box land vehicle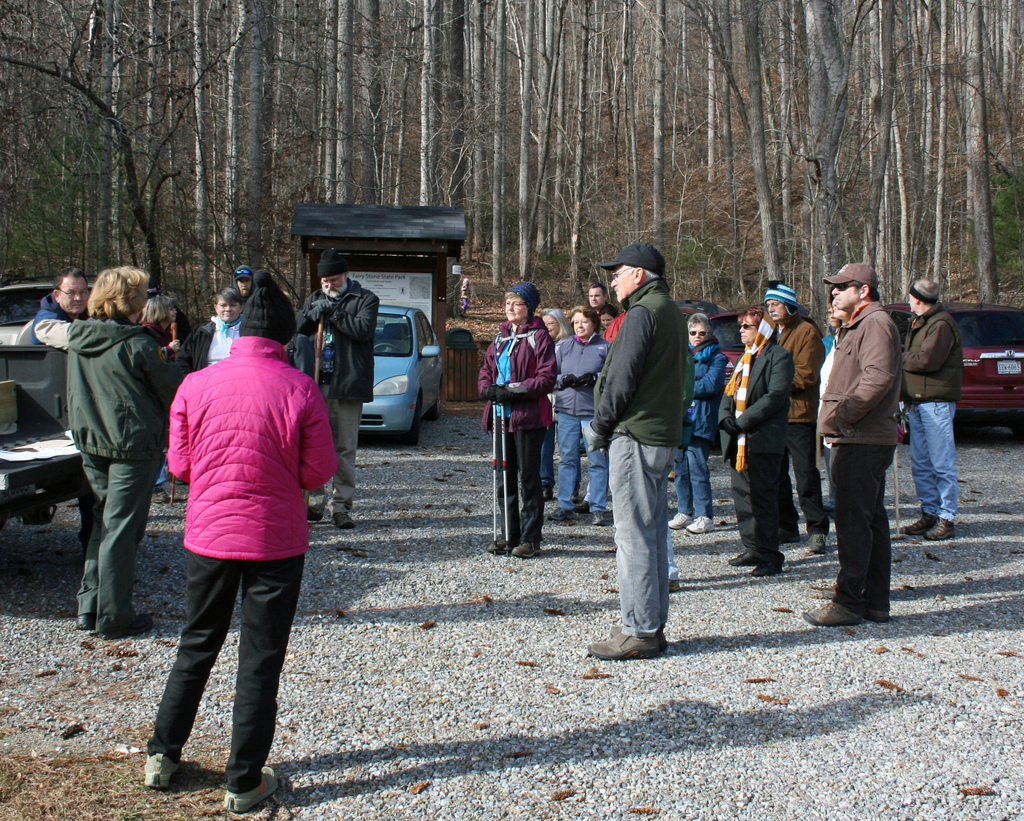
(left=881, top=297, right=1023, bottom=438)
